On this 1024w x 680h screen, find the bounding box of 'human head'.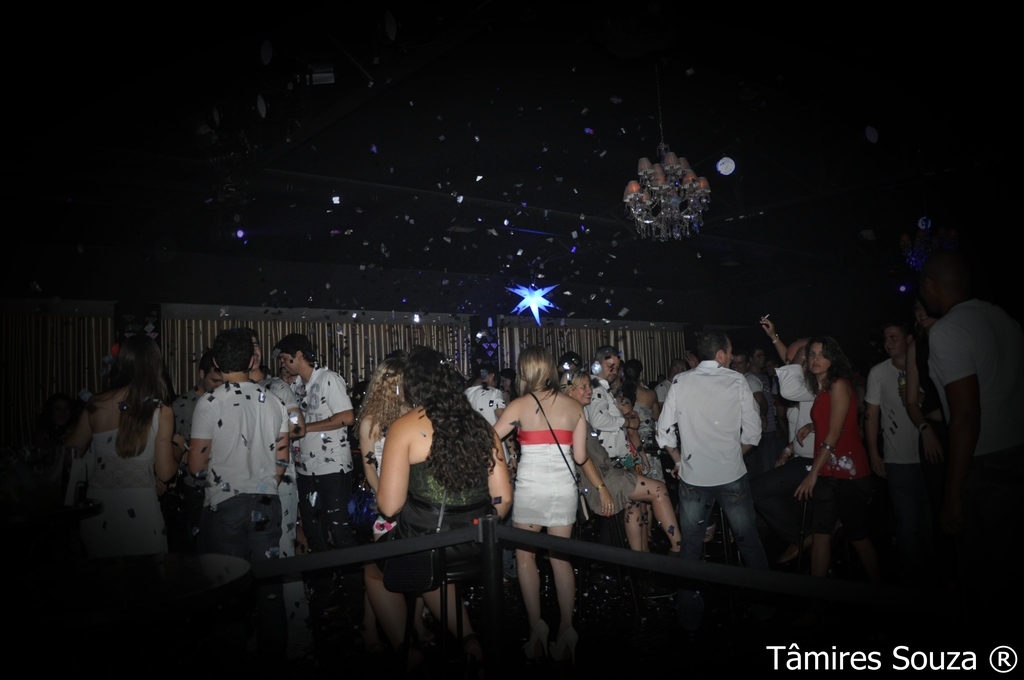
Bounding box: locate(403, 345, 461, 403).
